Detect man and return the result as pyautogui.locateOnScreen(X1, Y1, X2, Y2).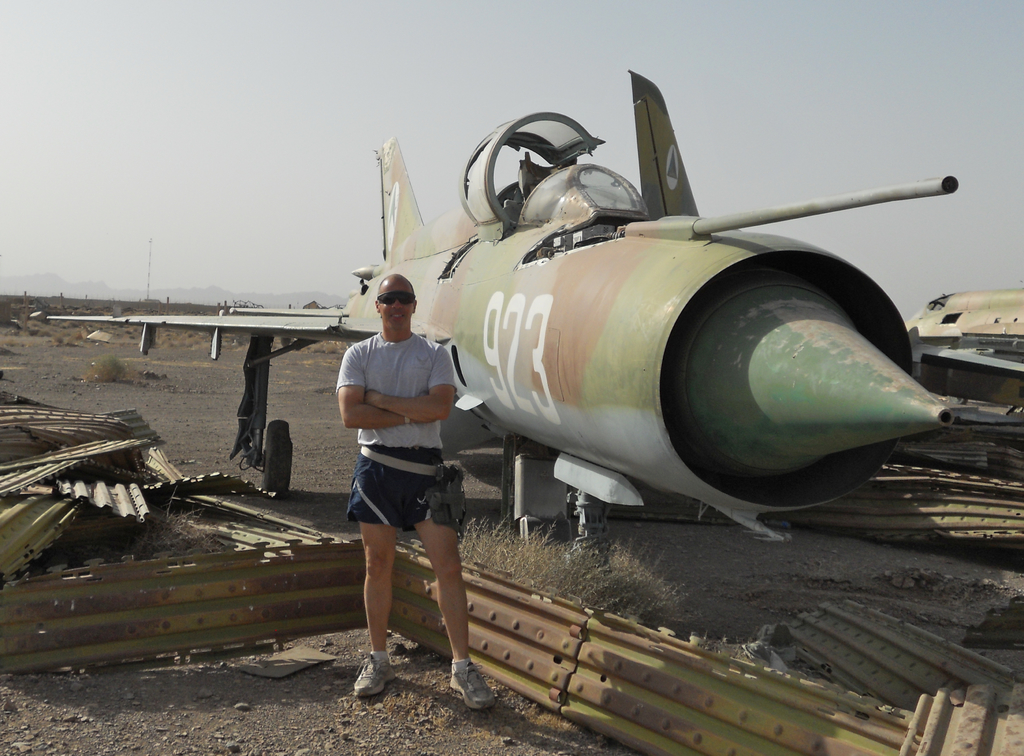
pyautogui.locateOnScreen(318, 257, 494, 691).
